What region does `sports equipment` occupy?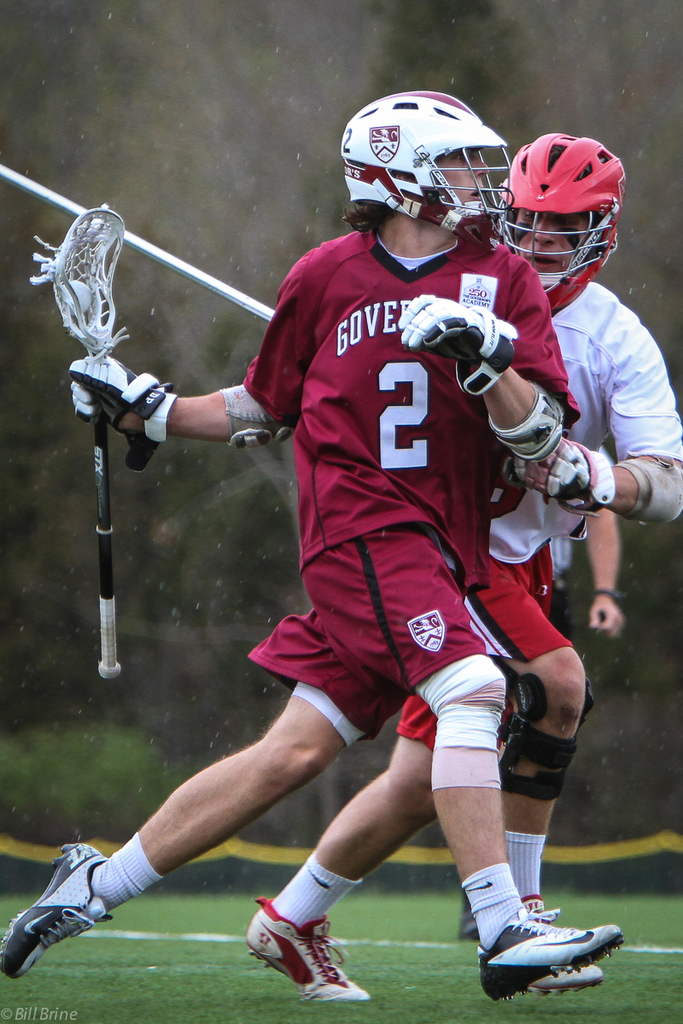
{"x1": 497, "y1": 674, "x2": 596, "y2": 803}.
